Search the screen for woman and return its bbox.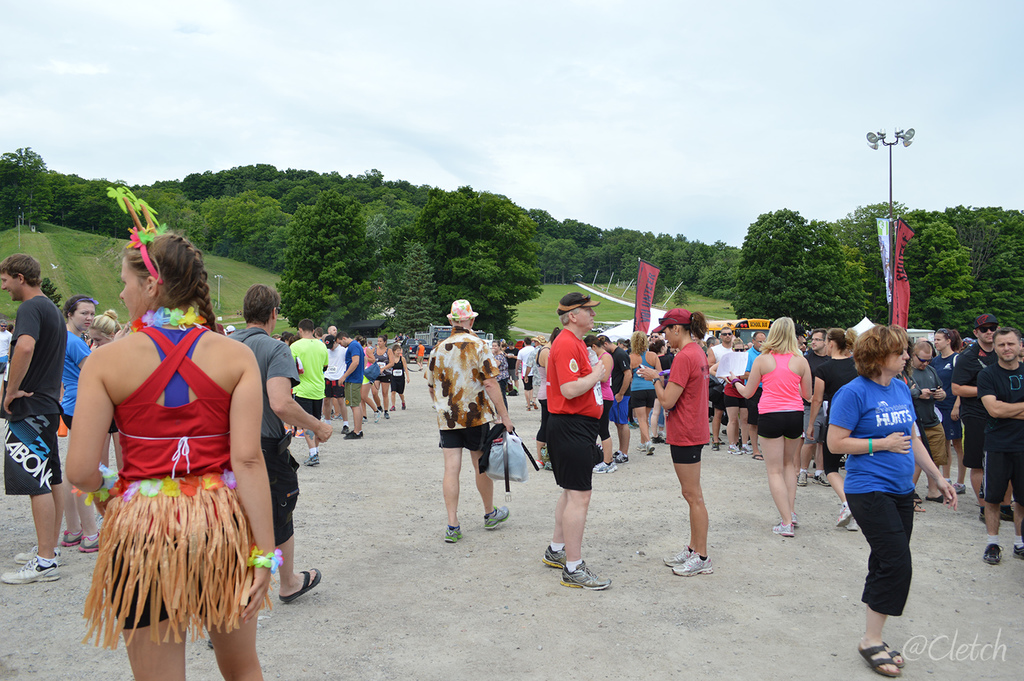
Found: locate(627, 328, 664, 456).
